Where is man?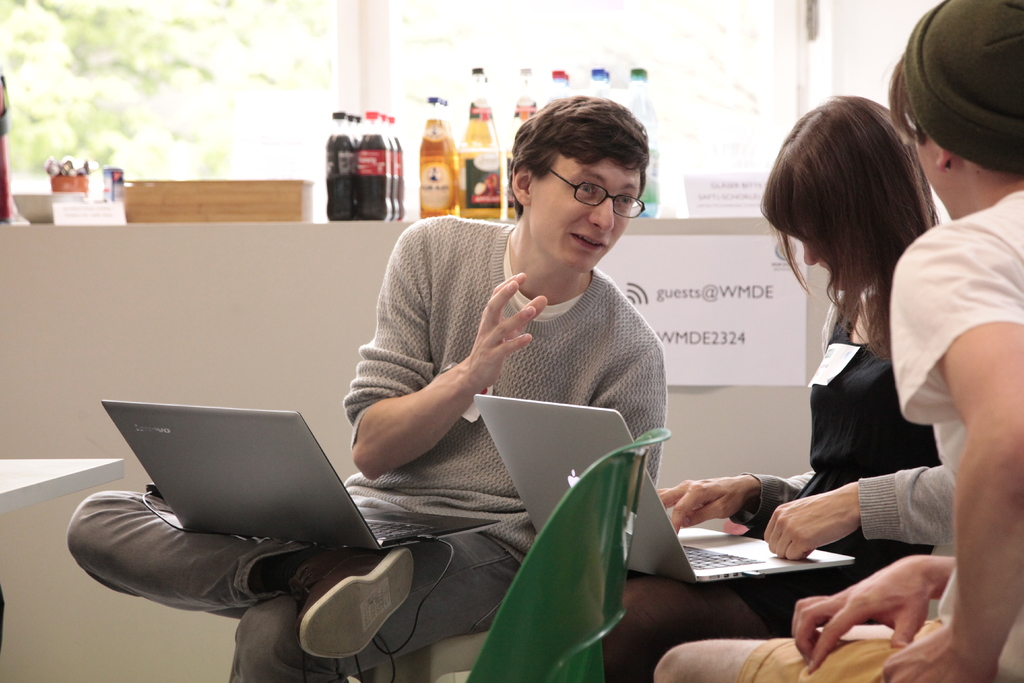
(left=651, top=0, right=1023, bottom=682).
